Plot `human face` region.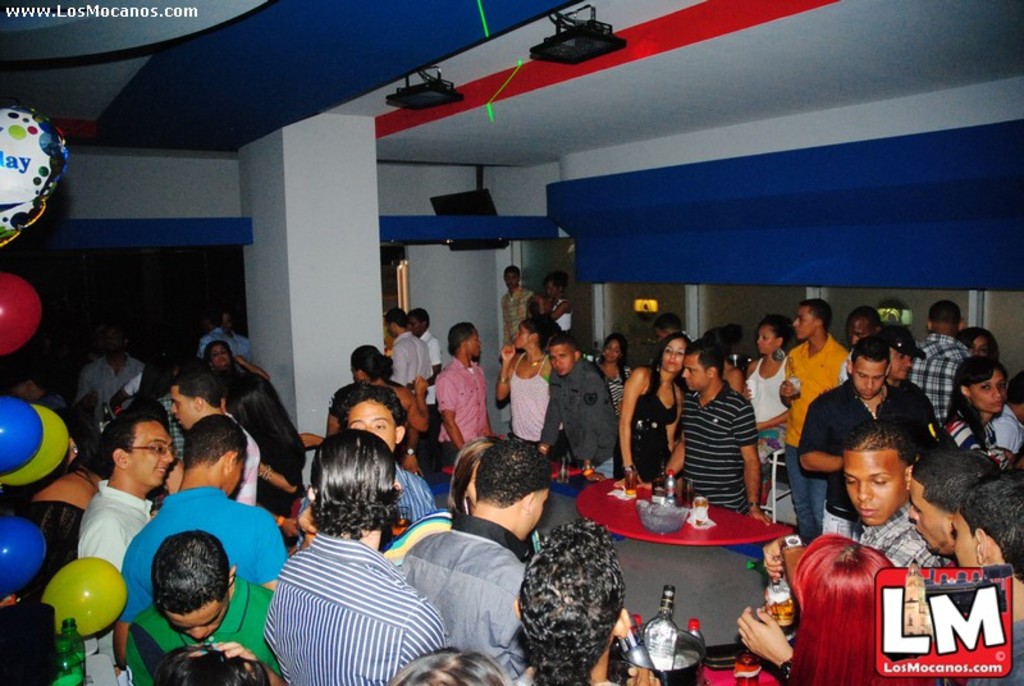
Plotted at select_region(604, 340, 620, 361).
